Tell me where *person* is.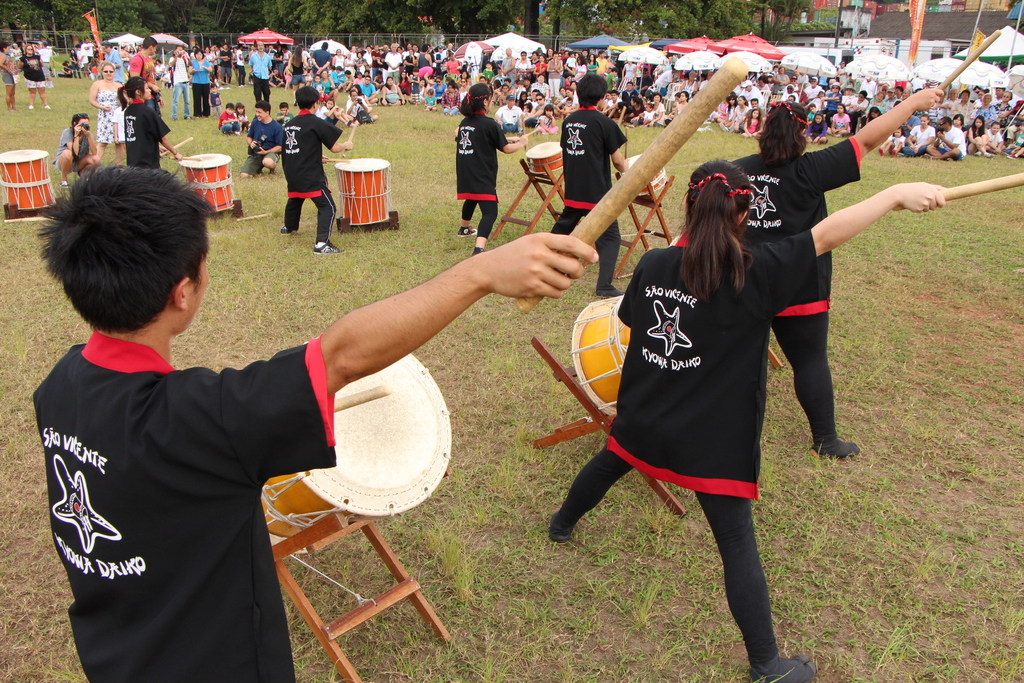
*person* is at left=730, top=94, right=947, bottom=460.
